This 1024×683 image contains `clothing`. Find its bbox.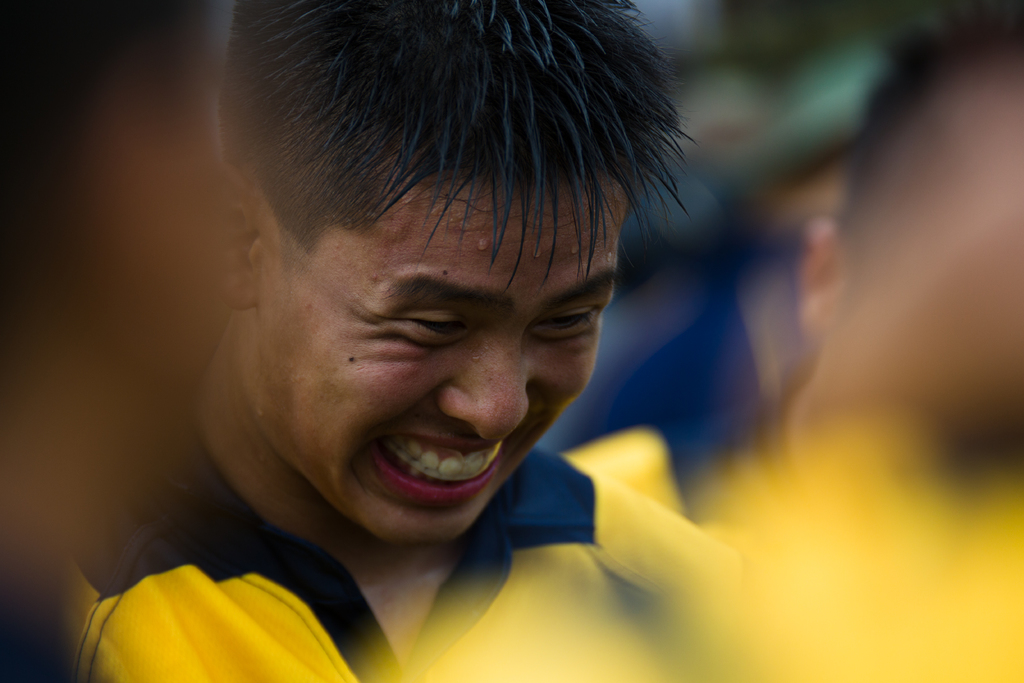
BBox(733, 398, 1023, 682).
